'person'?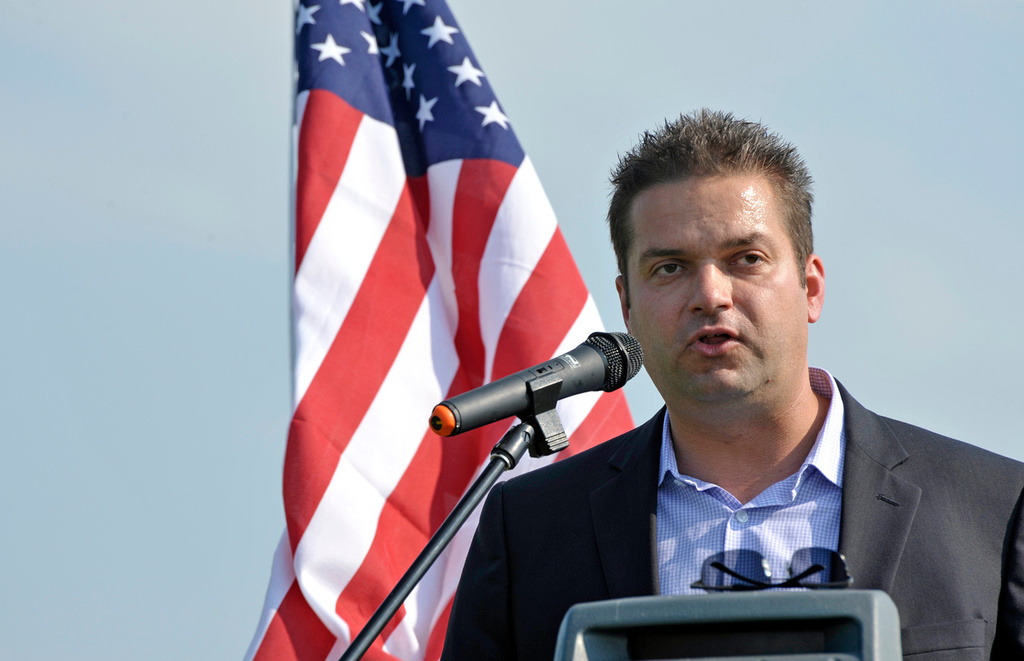
Rect(439, 107, 1023, 660)
